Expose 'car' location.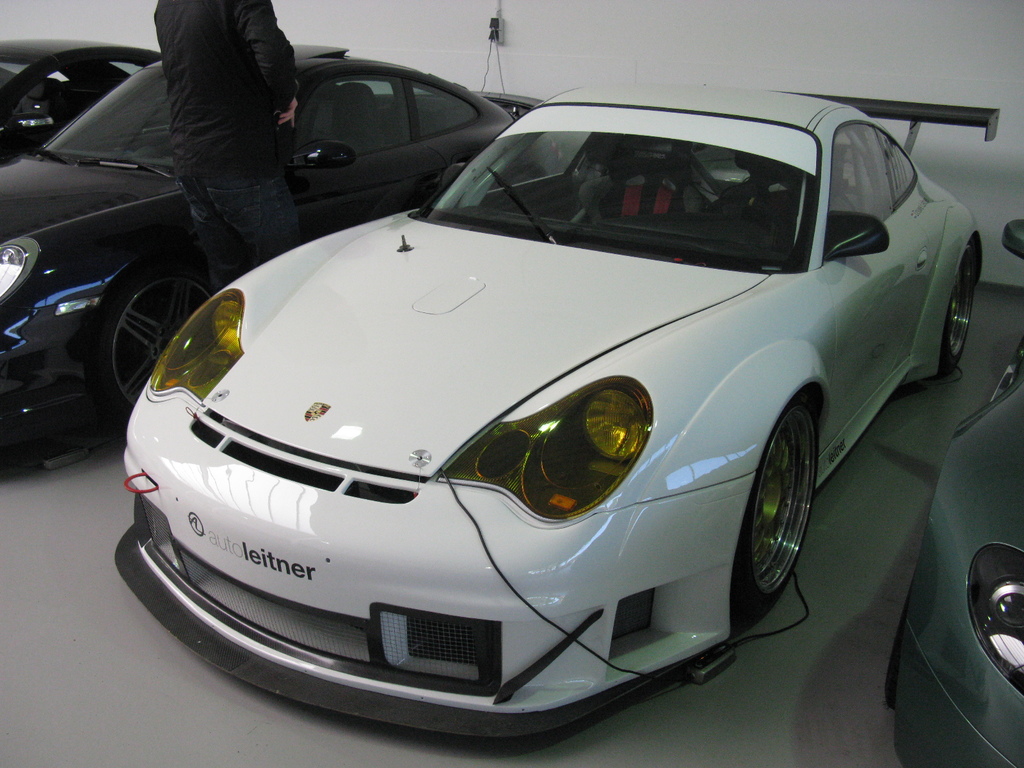
Exposed at rect(0, 38, 168, 177).
